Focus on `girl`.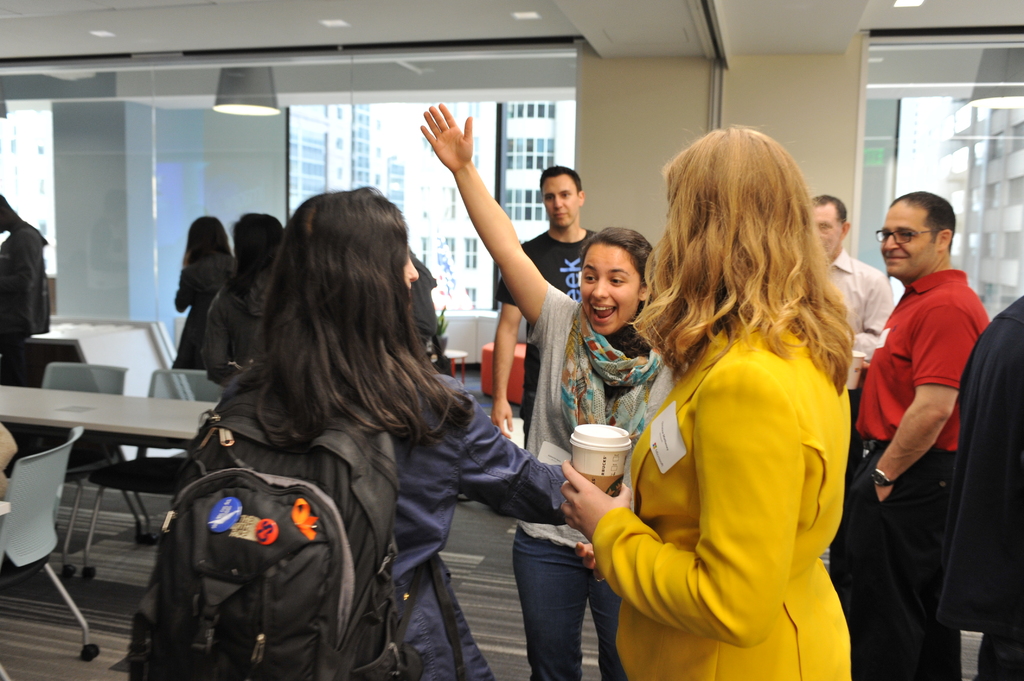
Focused at 420:103:669:680.
